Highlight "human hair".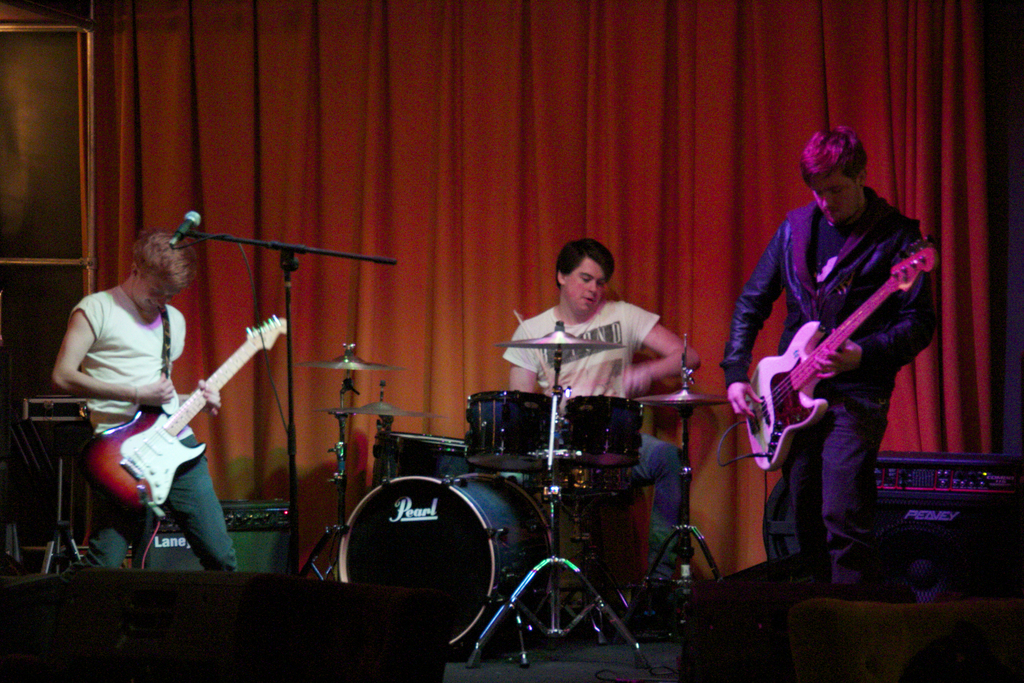
Highlighted region: (left=555, top=237, right=616, bottom=291).
